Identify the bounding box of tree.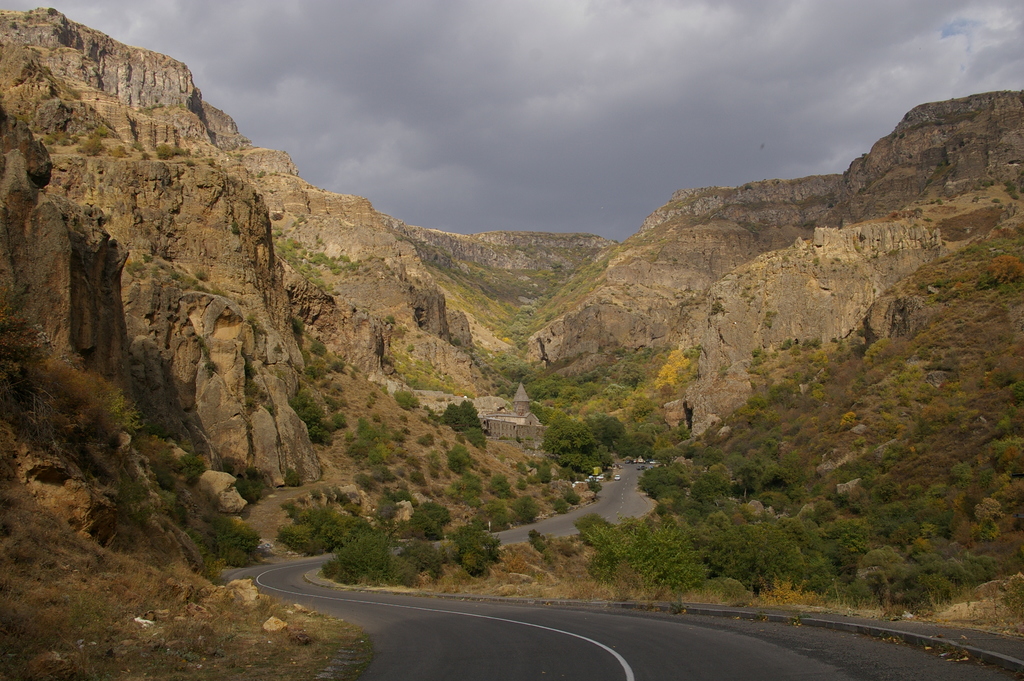
(454, 520, 493, 559).
